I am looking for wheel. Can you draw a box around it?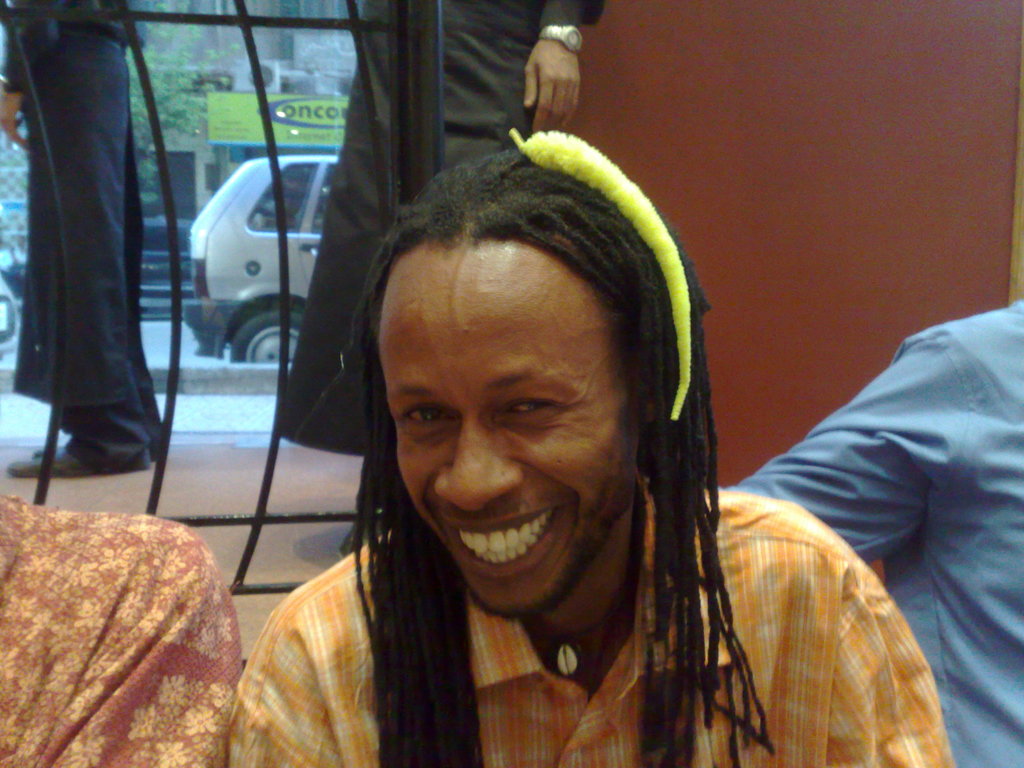
Sure, the bounding box is rect(236, 301, 307, 364).
